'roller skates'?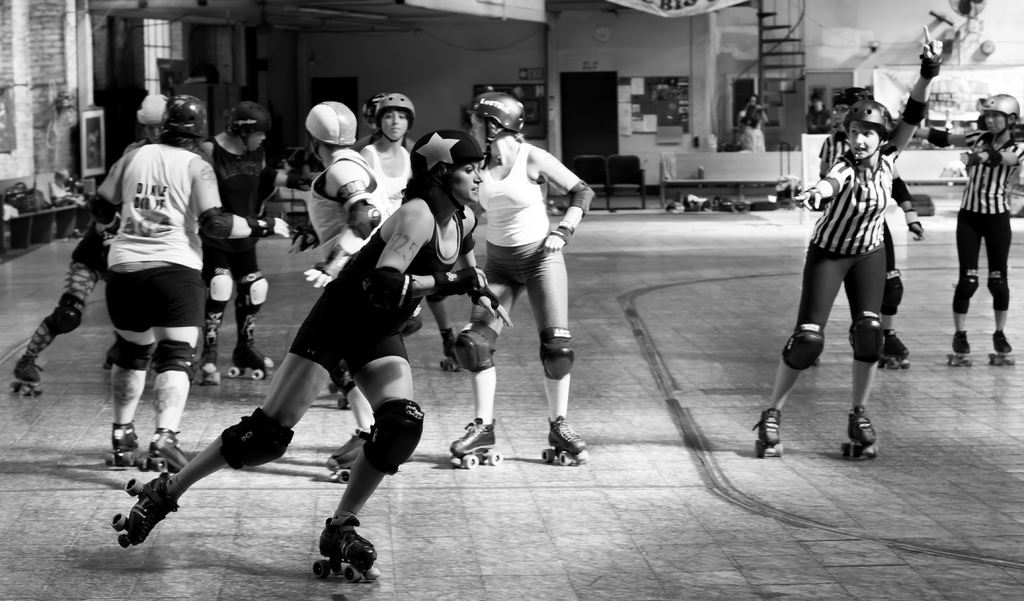
Rect(840, 406, 882, 459)
